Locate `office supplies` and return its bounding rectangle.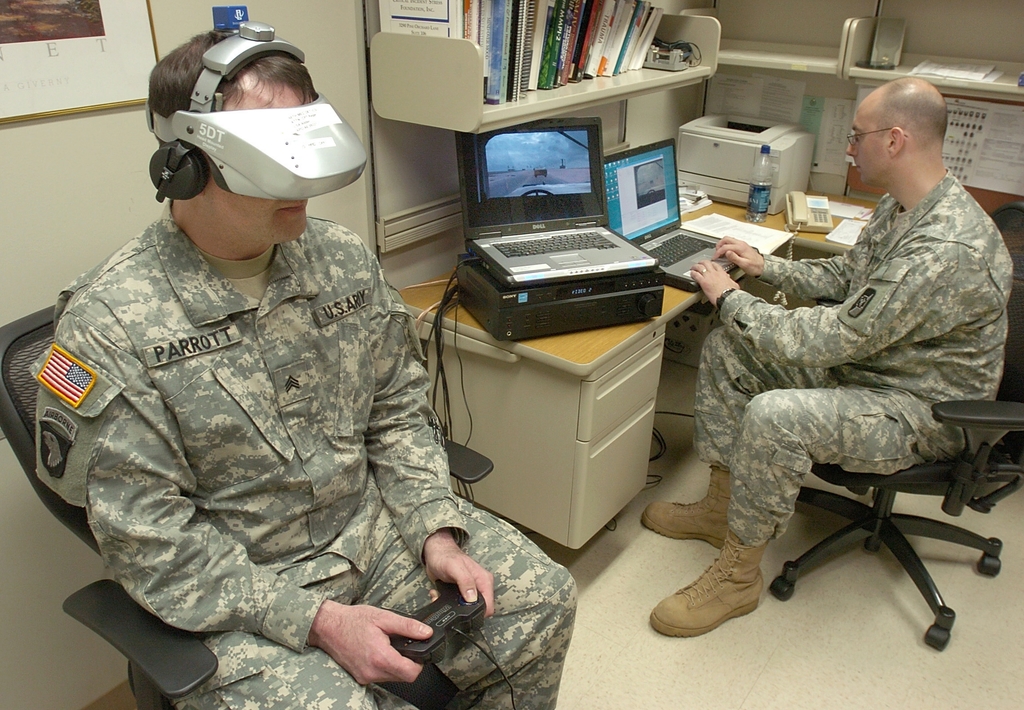
(left=374, top=0, right=658, bottom=108).
